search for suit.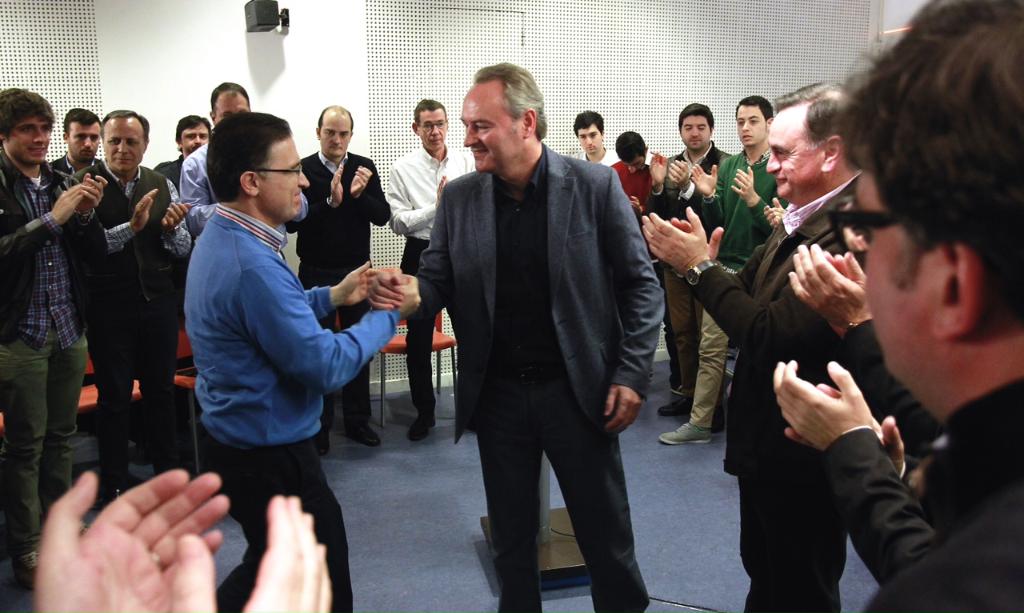
Found at (x1=688, y1=169, x2=894, y2=612).
